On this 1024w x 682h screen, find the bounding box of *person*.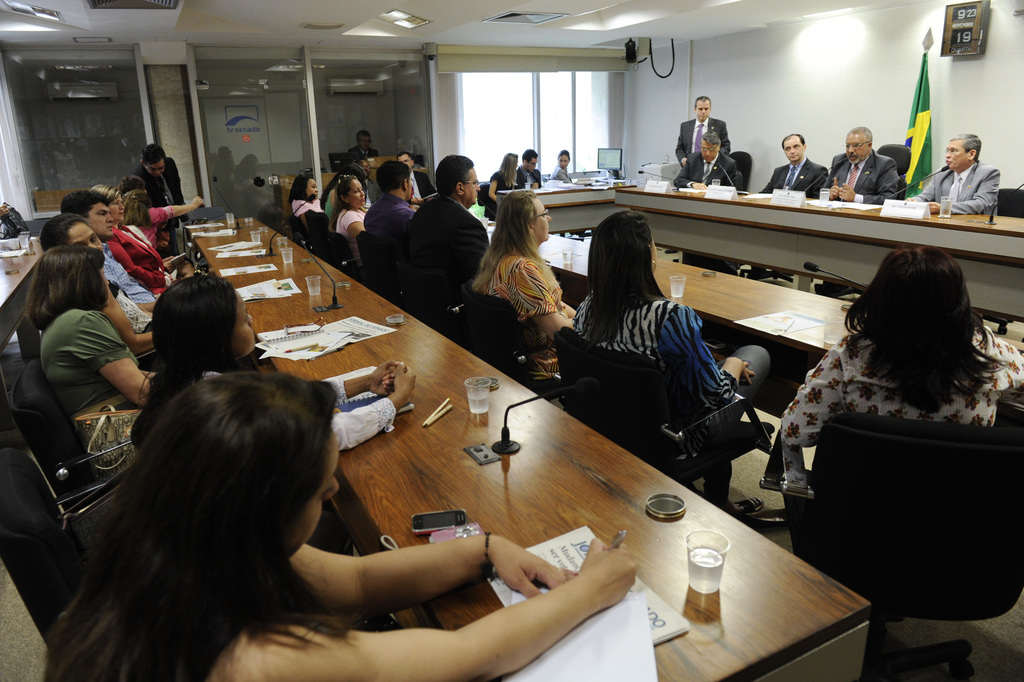
Bounding box: rect(520, 149, 545, 191).
